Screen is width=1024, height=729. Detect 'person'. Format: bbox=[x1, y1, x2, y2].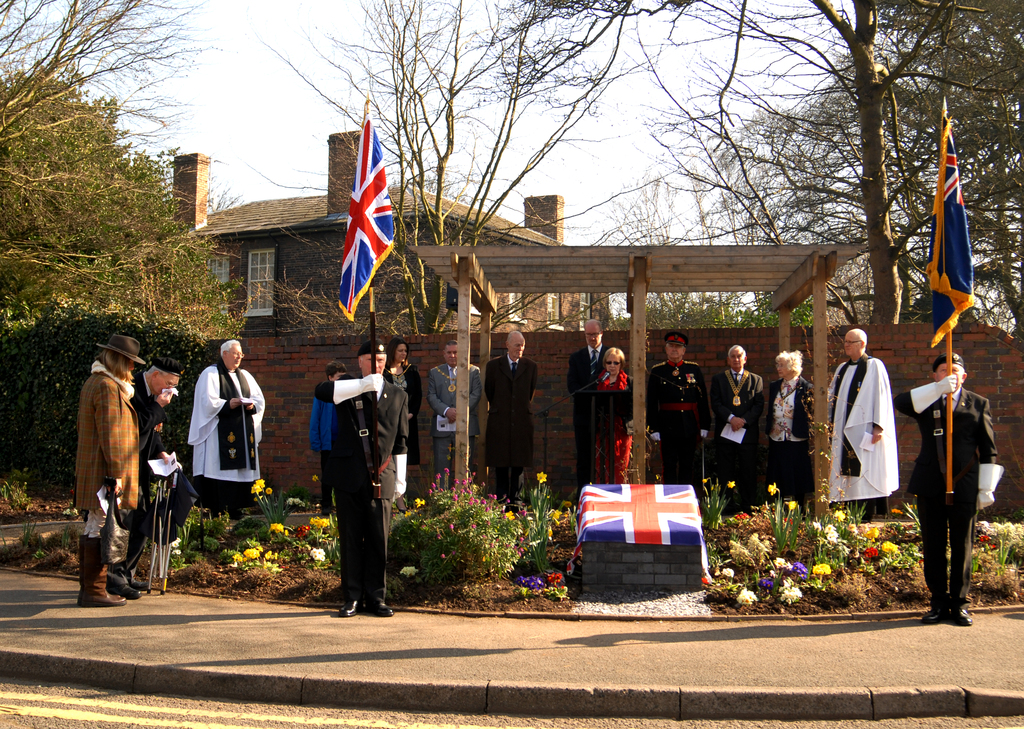
bbox=[646, 329, 709, 500].
